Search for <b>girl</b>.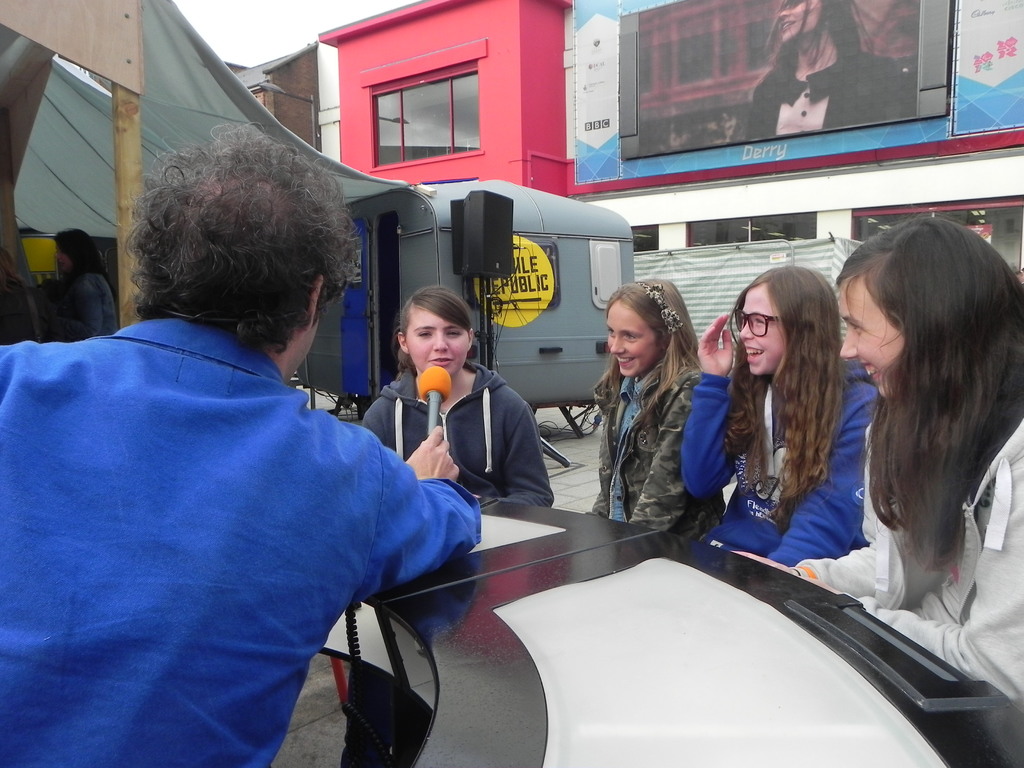
Found at 680,264,879,566.
